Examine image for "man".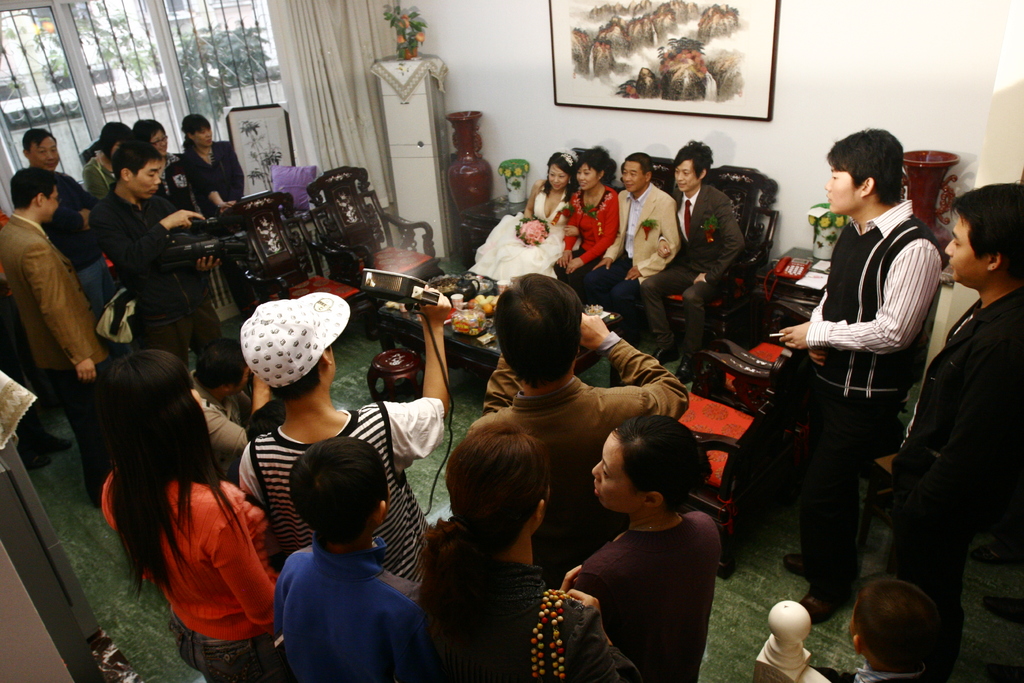
Examination result: region(0, 168, 112, 509).
